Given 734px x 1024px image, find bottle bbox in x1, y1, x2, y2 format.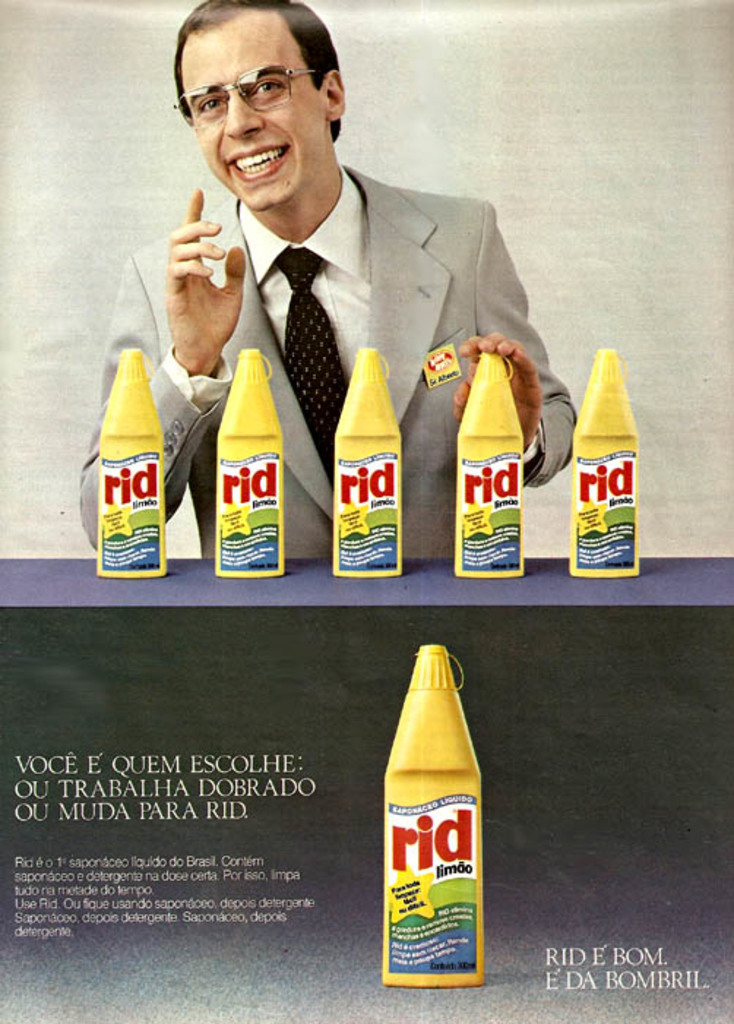
213, 348, 290, 584.
